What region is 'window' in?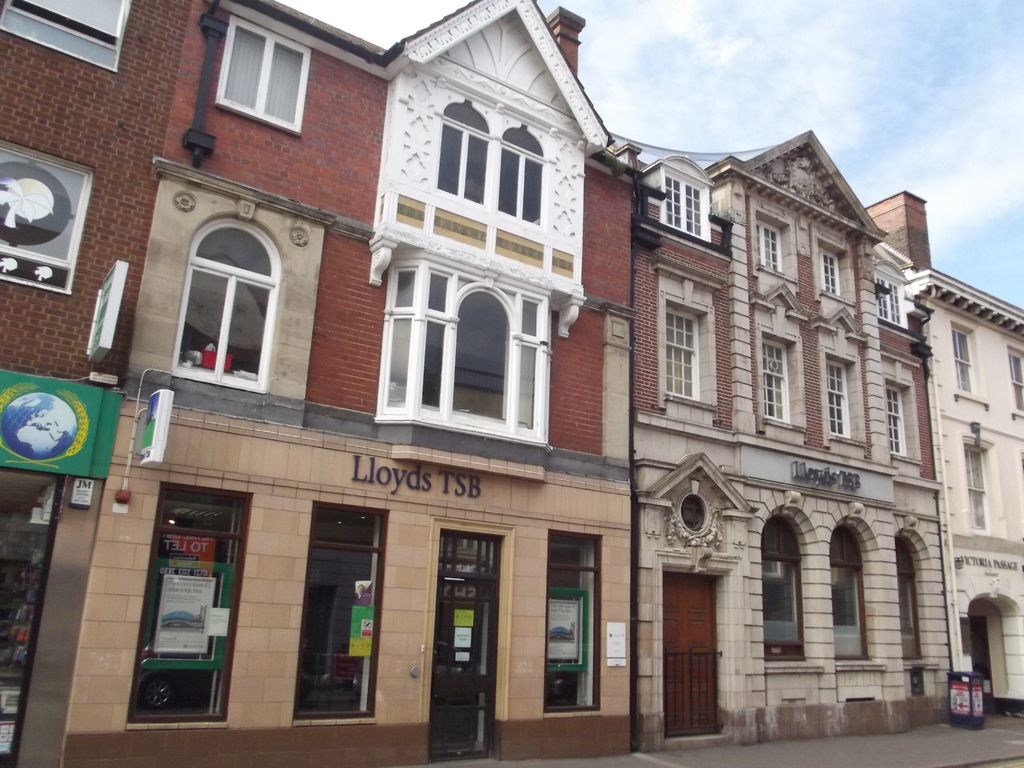
x1=755 y1=336 x2=793 y2=426.
